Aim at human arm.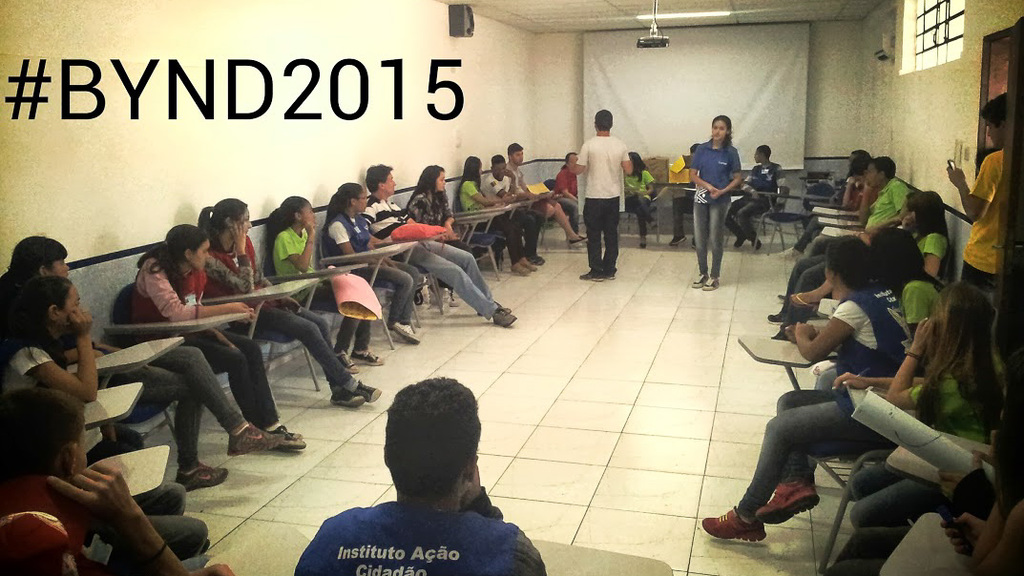
Aimed at Rect(946, 148, 1004, 228).
